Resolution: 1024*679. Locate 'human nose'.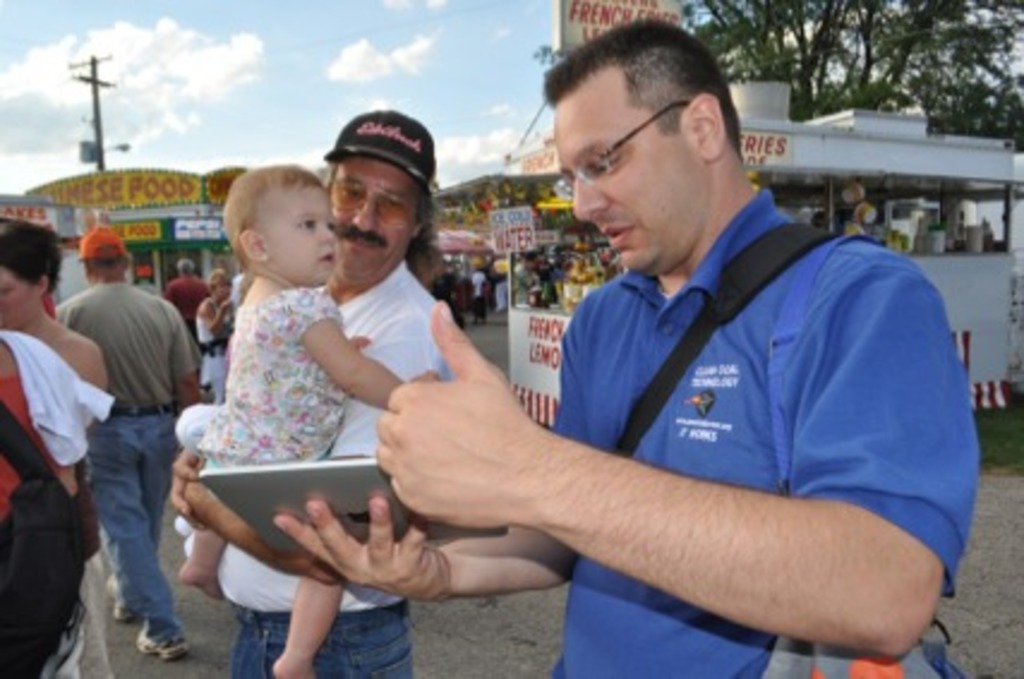
region(314, 221, 341, 247).
